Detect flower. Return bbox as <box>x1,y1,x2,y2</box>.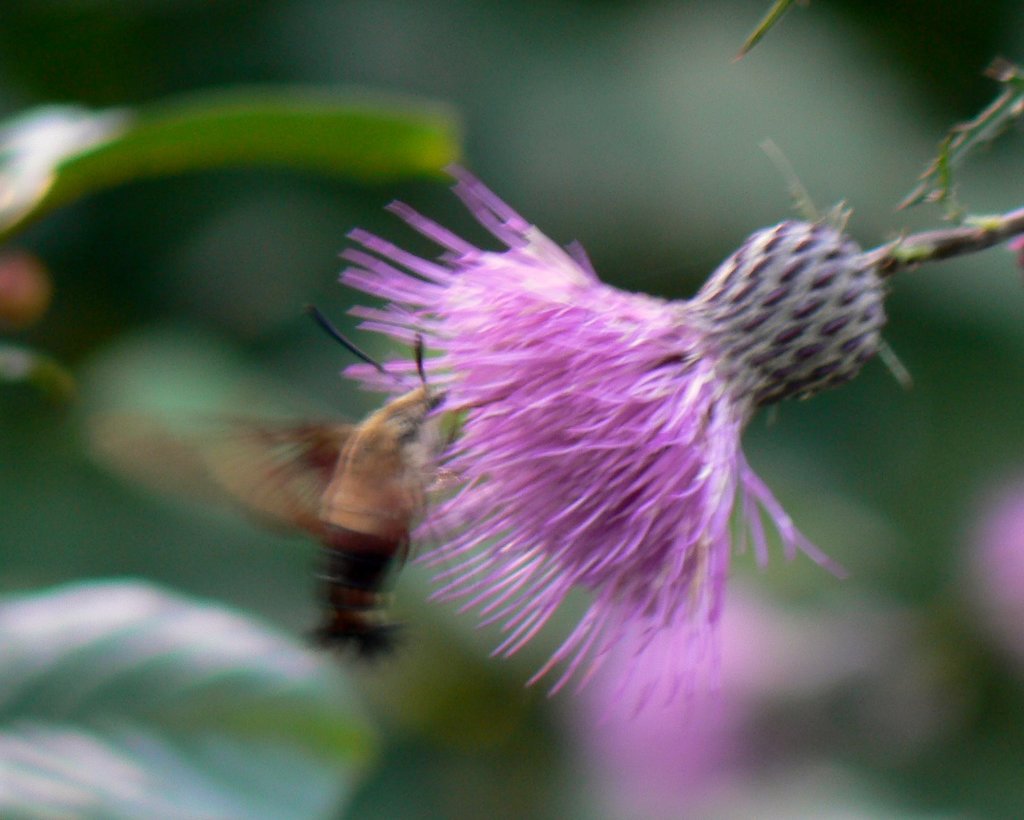
<box>243,145,891,710</box>.
